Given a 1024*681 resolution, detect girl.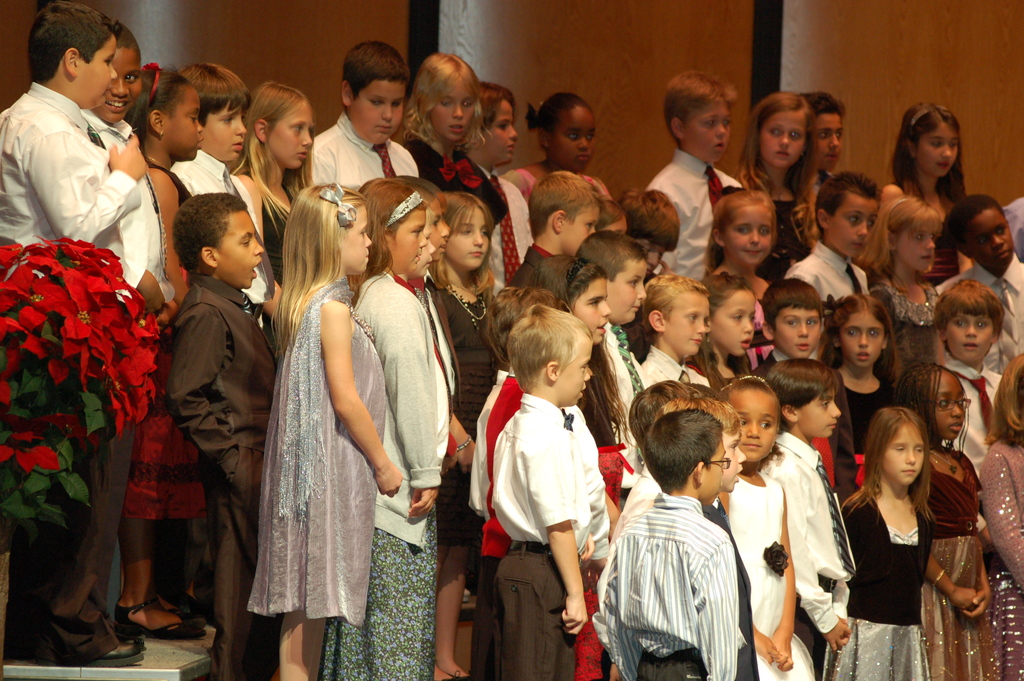
locate(508, 94, 614, 200).
